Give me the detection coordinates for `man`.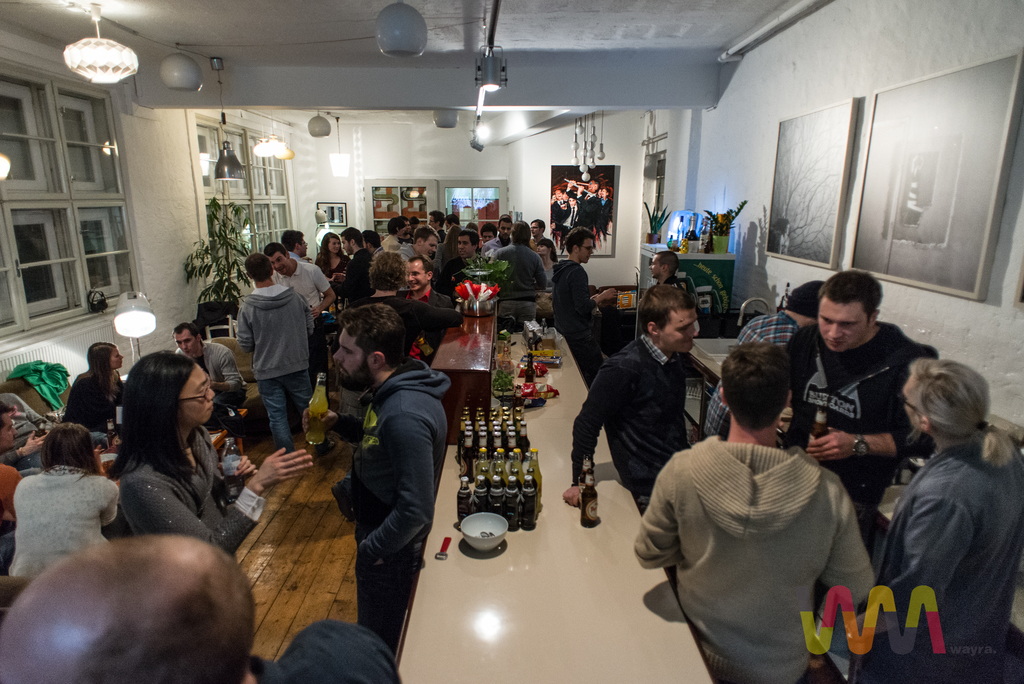
696,273,834,443.
